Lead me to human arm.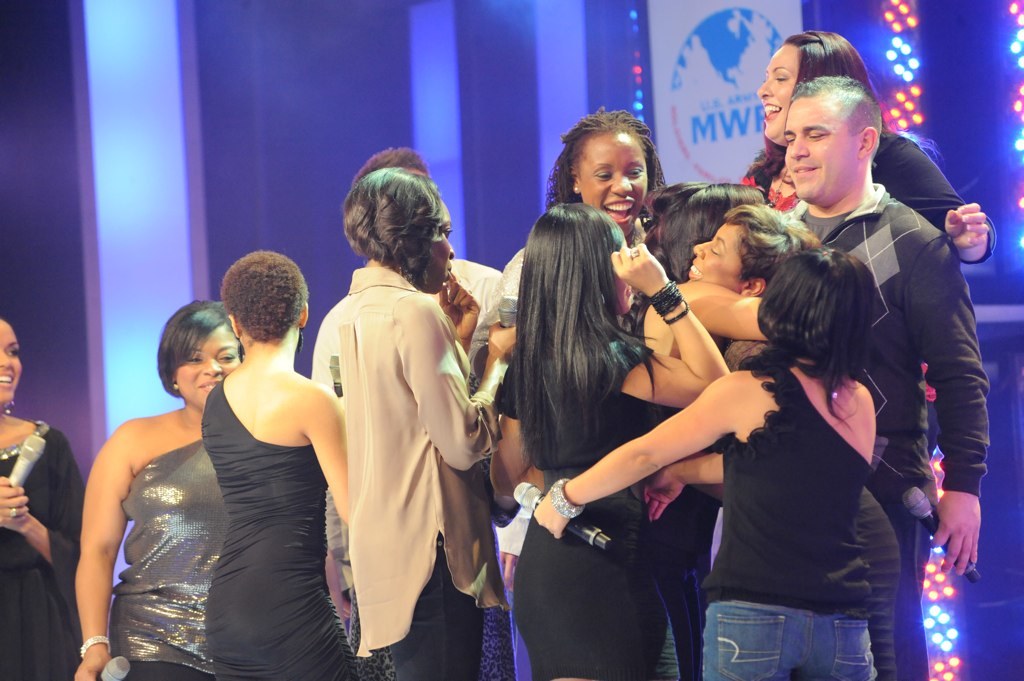
Lead to region(0, 431, 110, 584).
